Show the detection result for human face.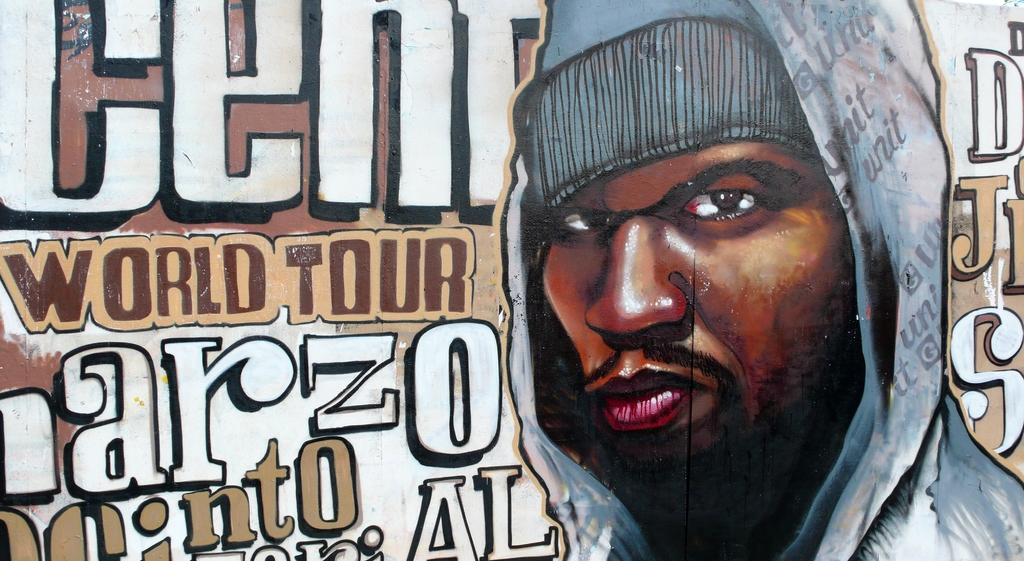
region(536, 153, 850, 490).
